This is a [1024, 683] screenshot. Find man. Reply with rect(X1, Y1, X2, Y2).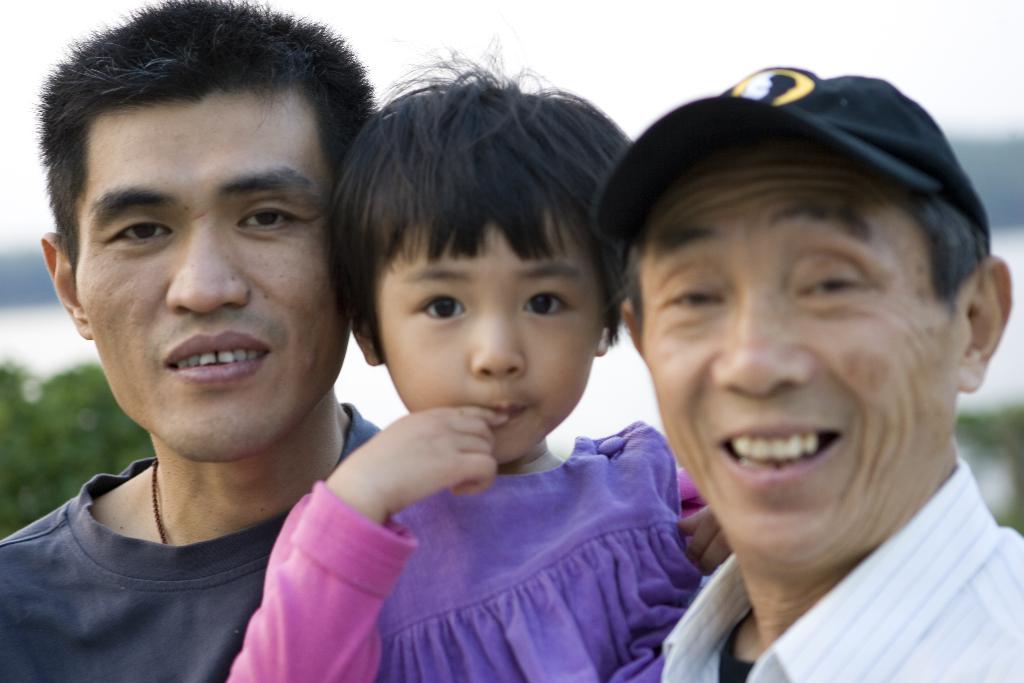
rect(0, 0, 399, 682).
